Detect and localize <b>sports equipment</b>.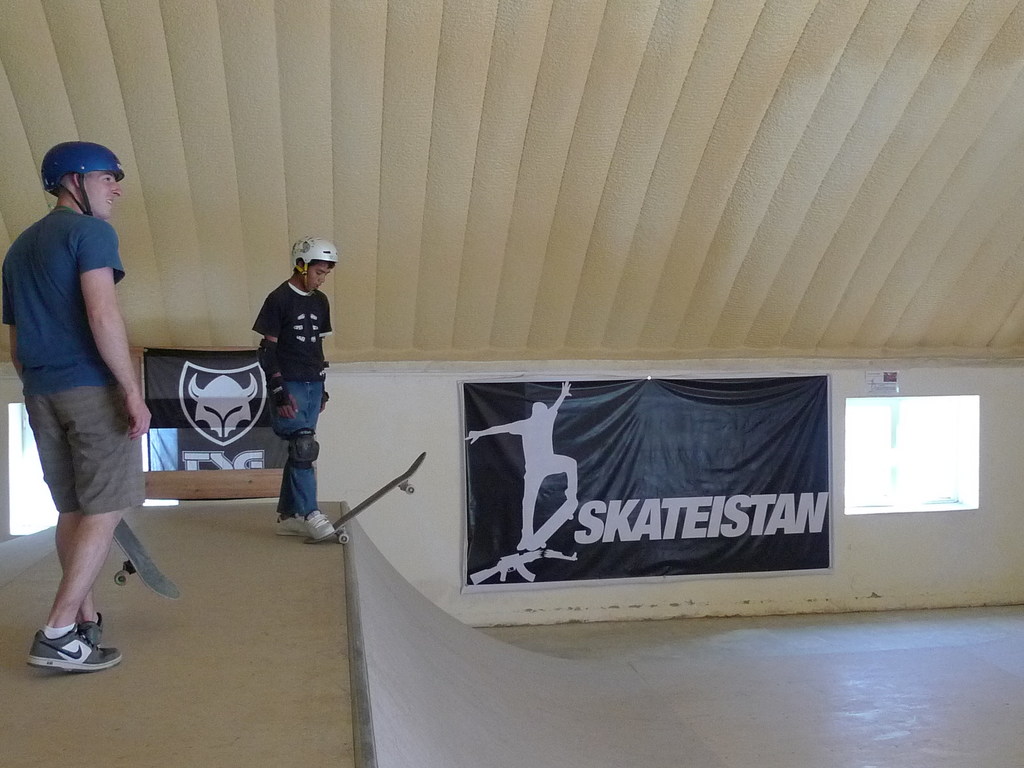
Localized at locate(305, 449, 426, 544).
